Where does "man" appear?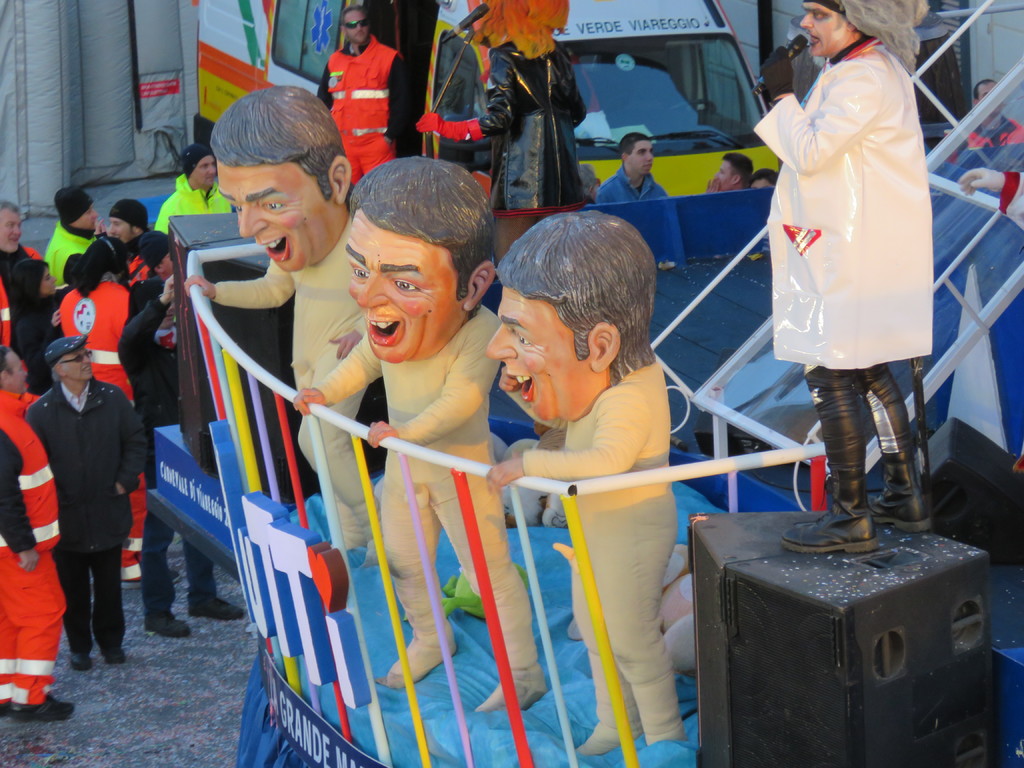
Appears at detection(707, 149, 758, 195).
